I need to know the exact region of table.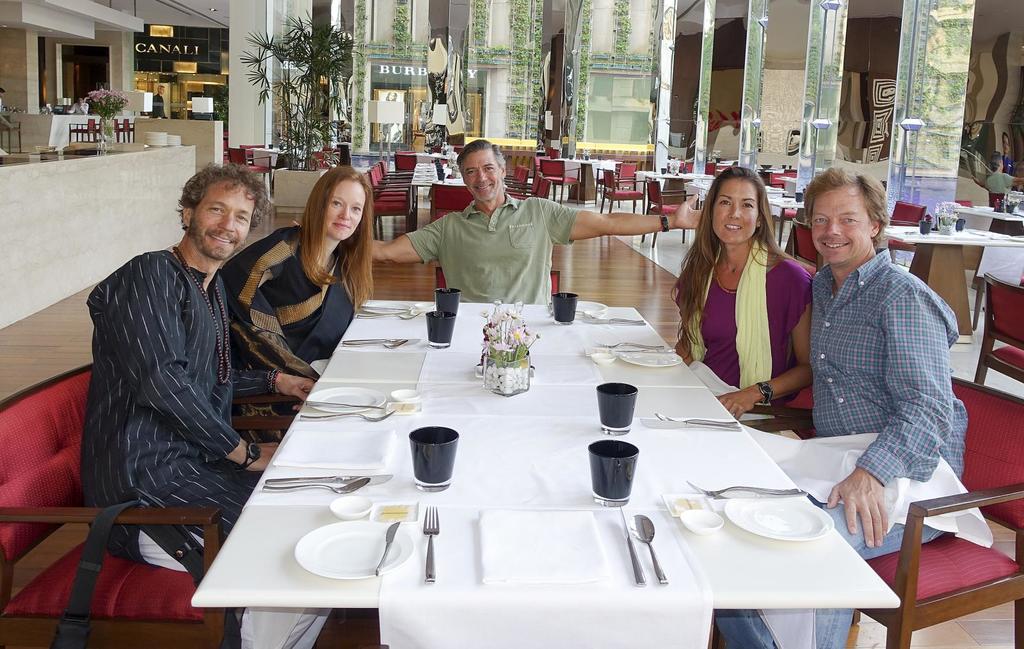
Region: <box>170,289,912,634</box>.
